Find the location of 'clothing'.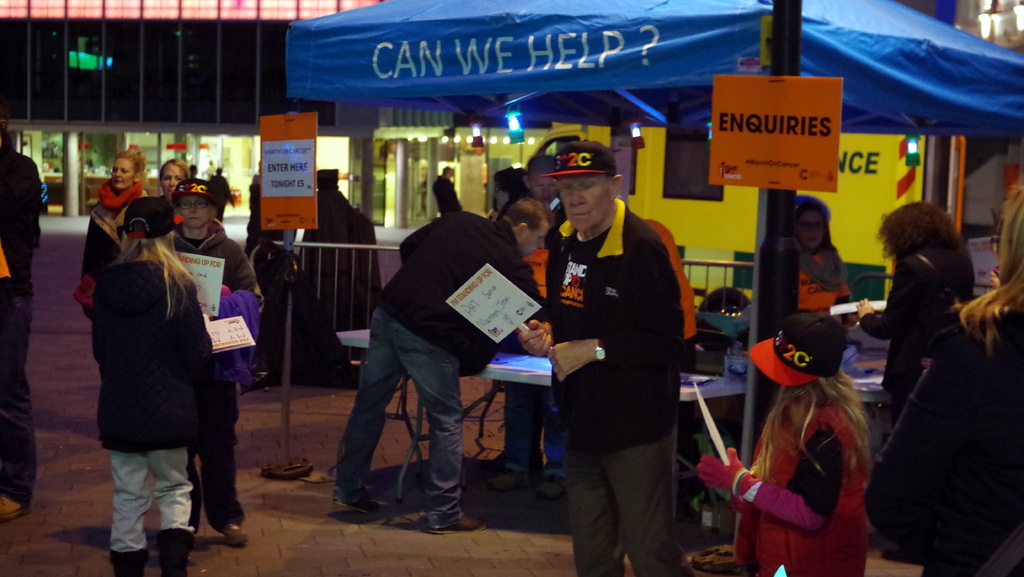
Location: <box>732,395,867,576</box>.
